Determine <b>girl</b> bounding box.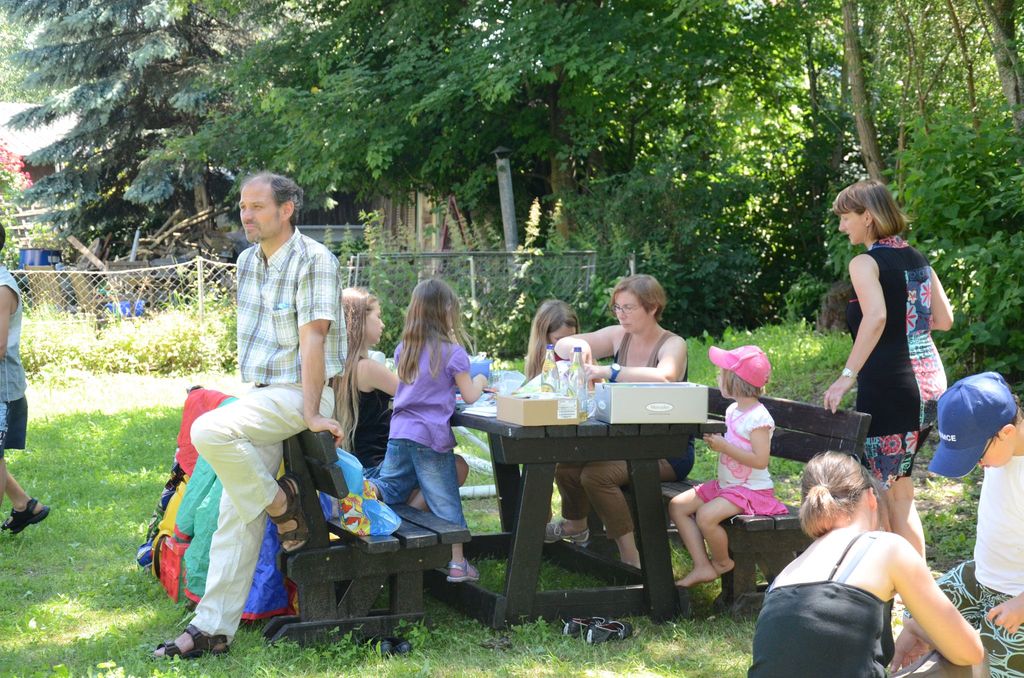
Determined: Rect(523, 294, 596, 542).
